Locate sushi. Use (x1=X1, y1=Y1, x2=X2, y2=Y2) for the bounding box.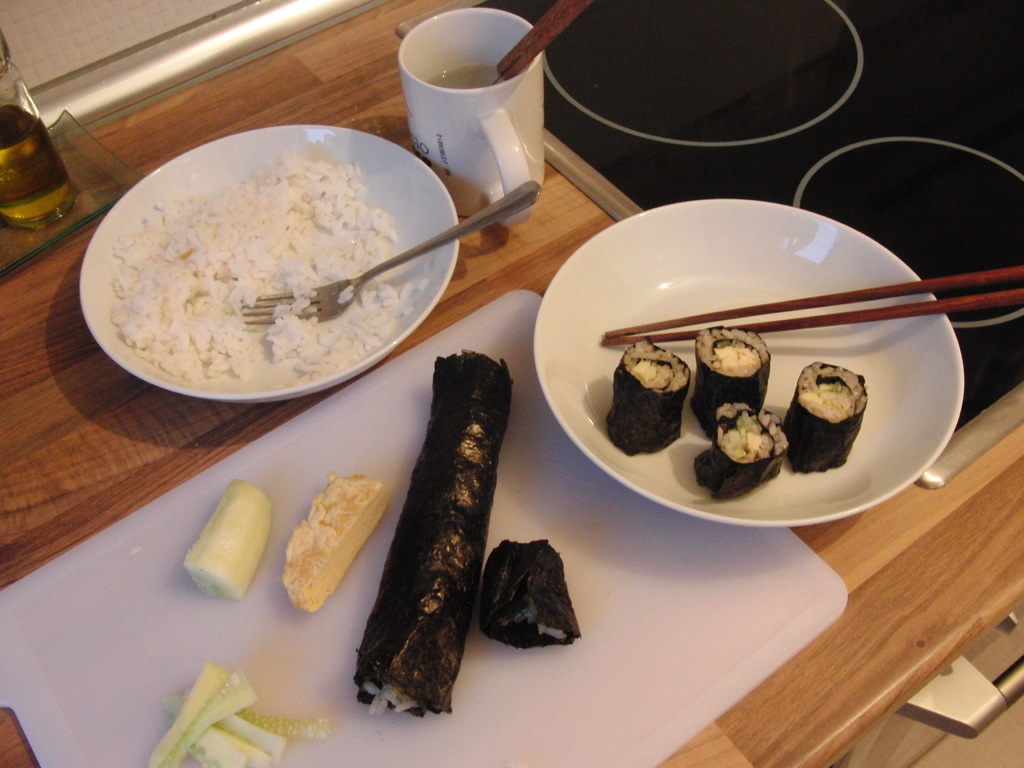
(x1=704, y1=408, x2=797, y2=493).
